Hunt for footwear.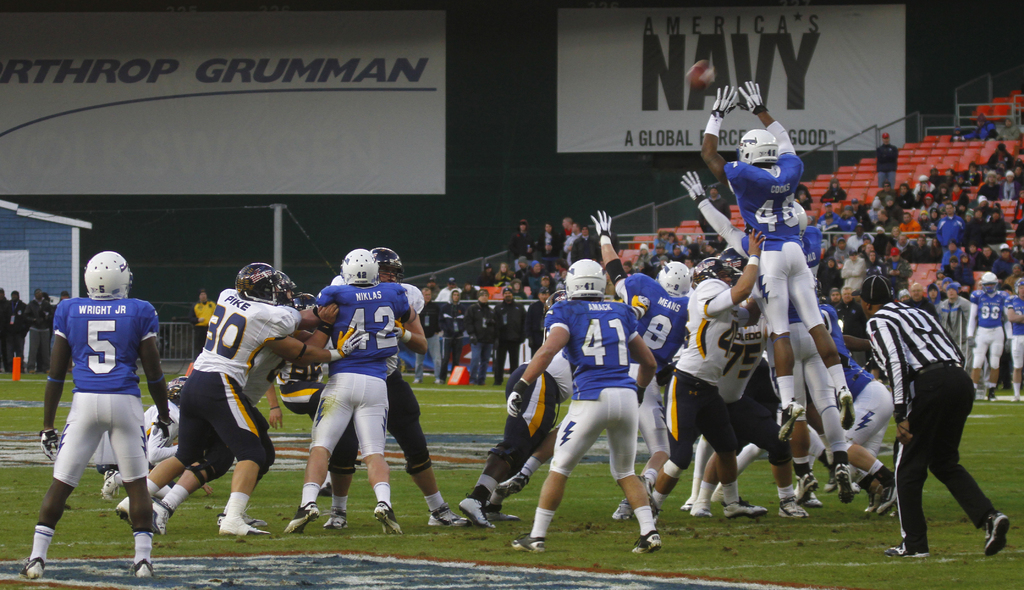
Hunted down at box(412, 379, 416, 384).
